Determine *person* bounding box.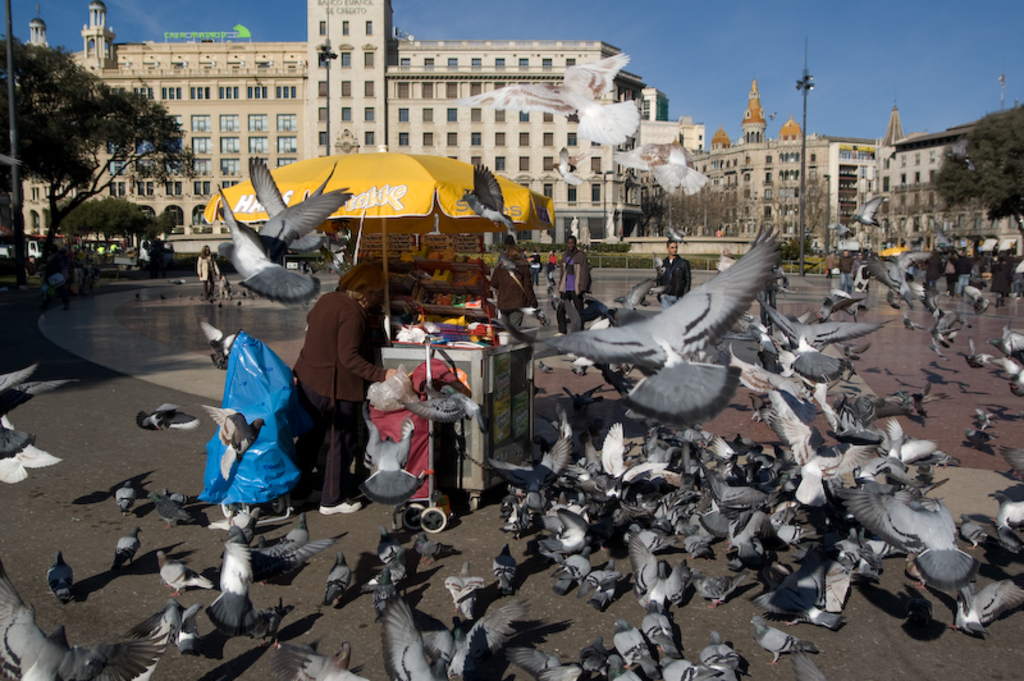
Determined: <region>215, 273, 233, 298</region>.
